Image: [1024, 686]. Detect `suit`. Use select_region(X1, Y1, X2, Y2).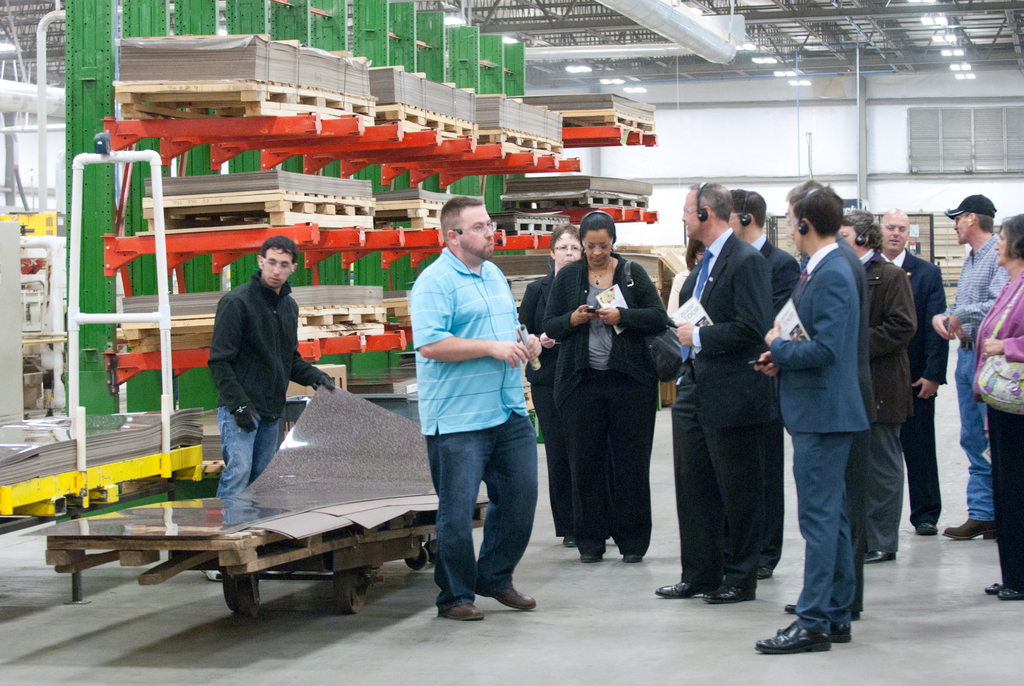
select_region(724, 236, 799, 569).
